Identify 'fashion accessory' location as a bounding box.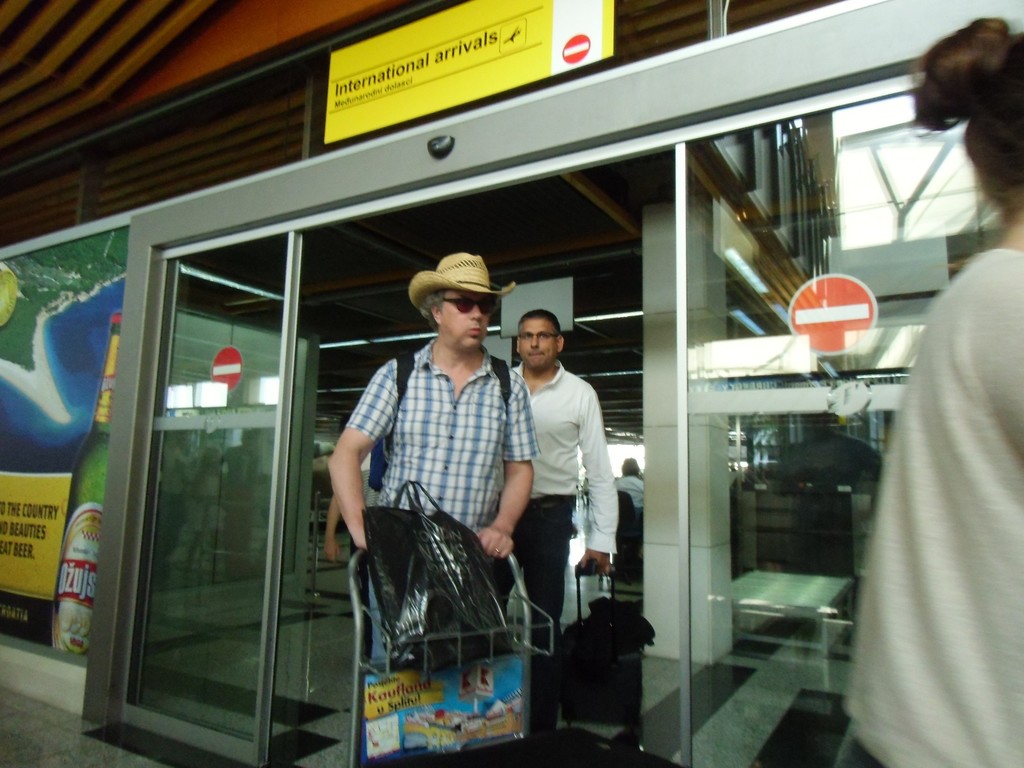
x1=408, y1=251, x2=518, y2=310.
